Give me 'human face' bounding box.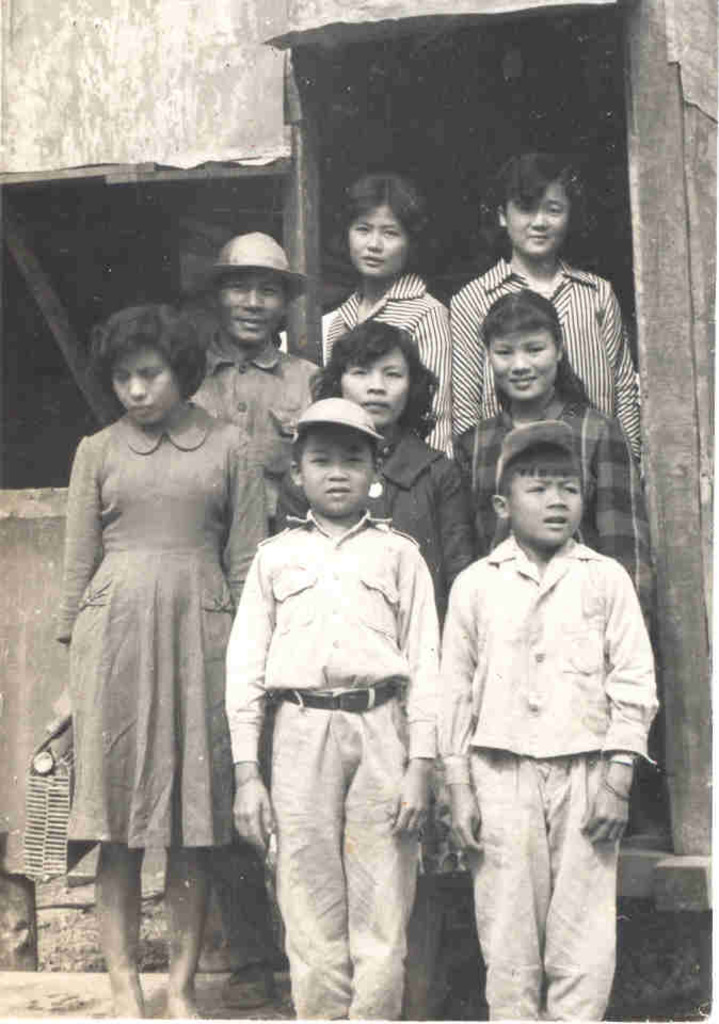
[x1=348, y1=201, x2=420, y2=274].
